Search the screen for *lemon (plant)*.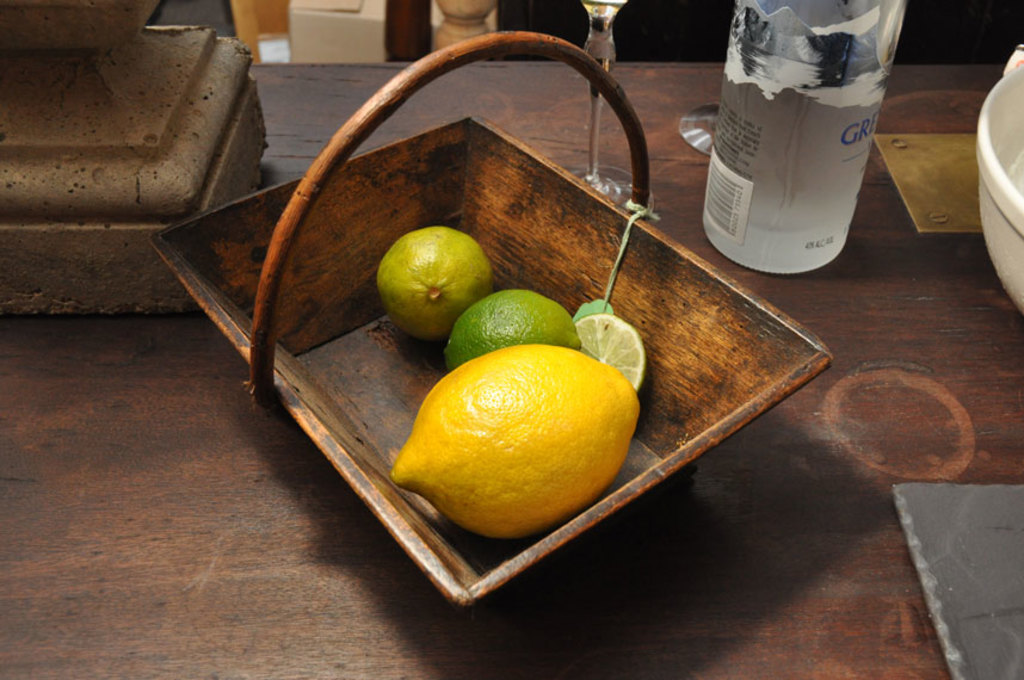
Found at {"x1": 579, "y1": 309, "x2": 646, "y2": 387}.
